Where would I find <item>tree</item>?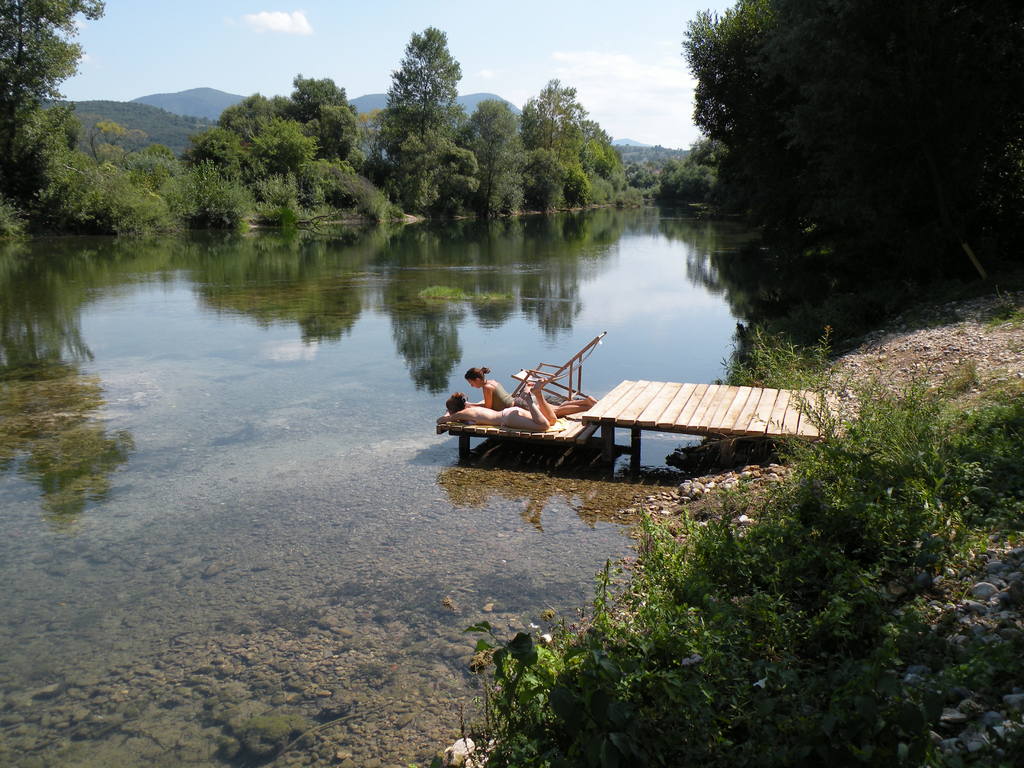
At bbox=(70, 159, 158, 236).
